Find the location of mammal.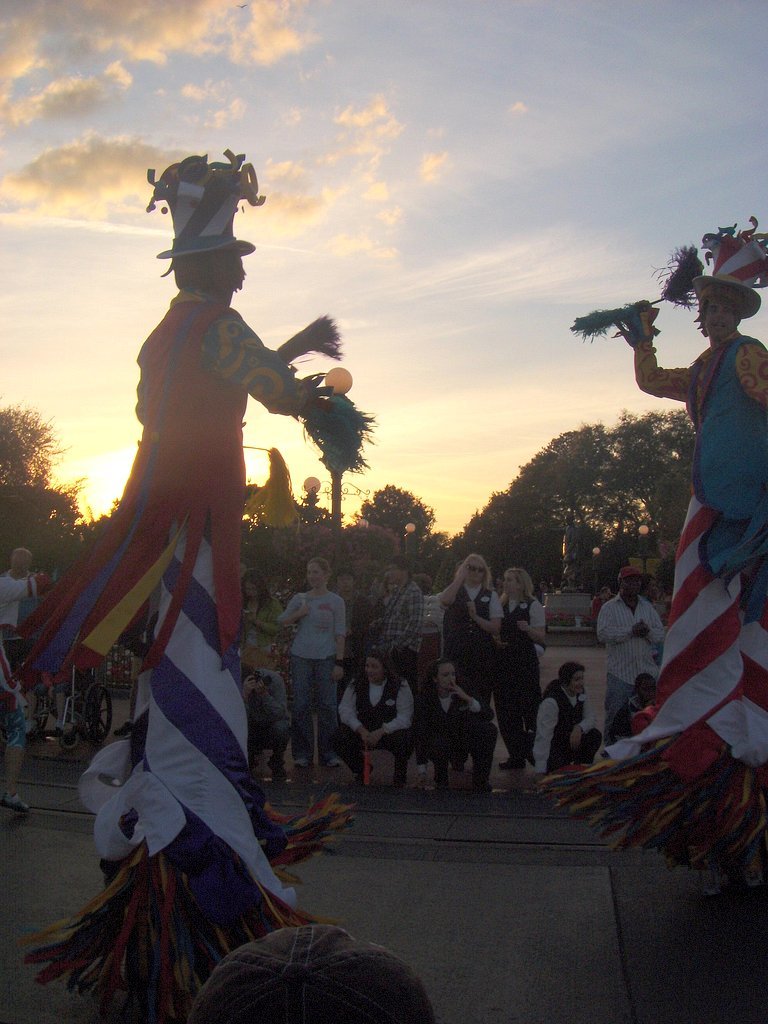
Location: bbox(332, 657, 419, 790).
